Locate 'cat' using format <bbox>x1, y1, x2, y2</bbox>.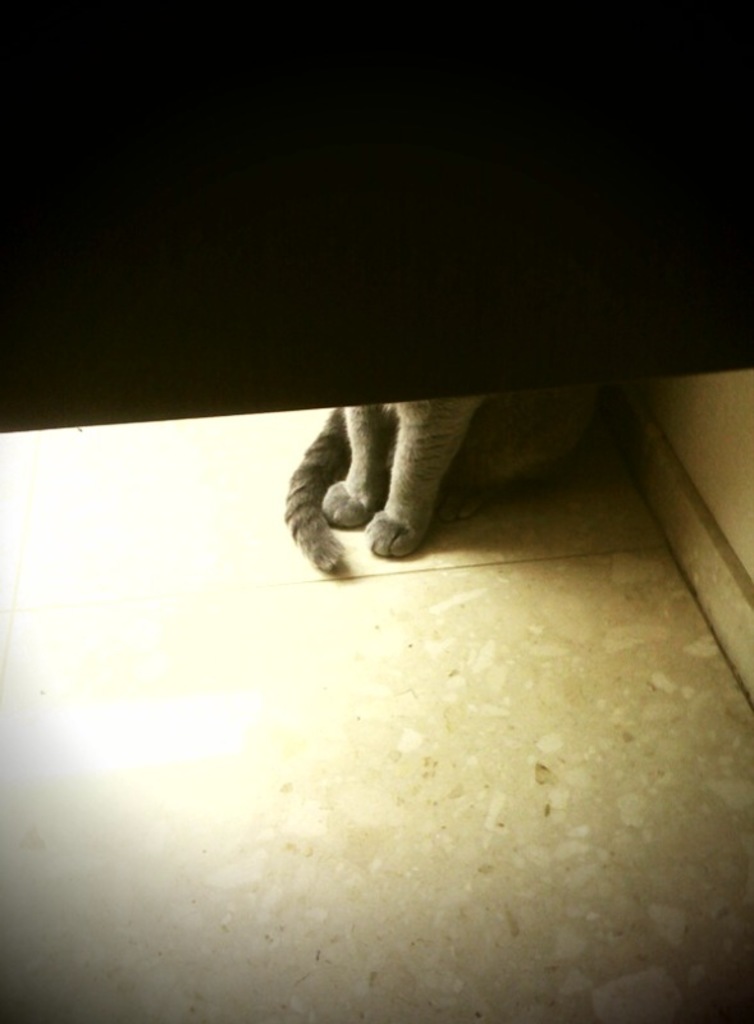
<bbox>284, 396, 586, 570</bbox>.
